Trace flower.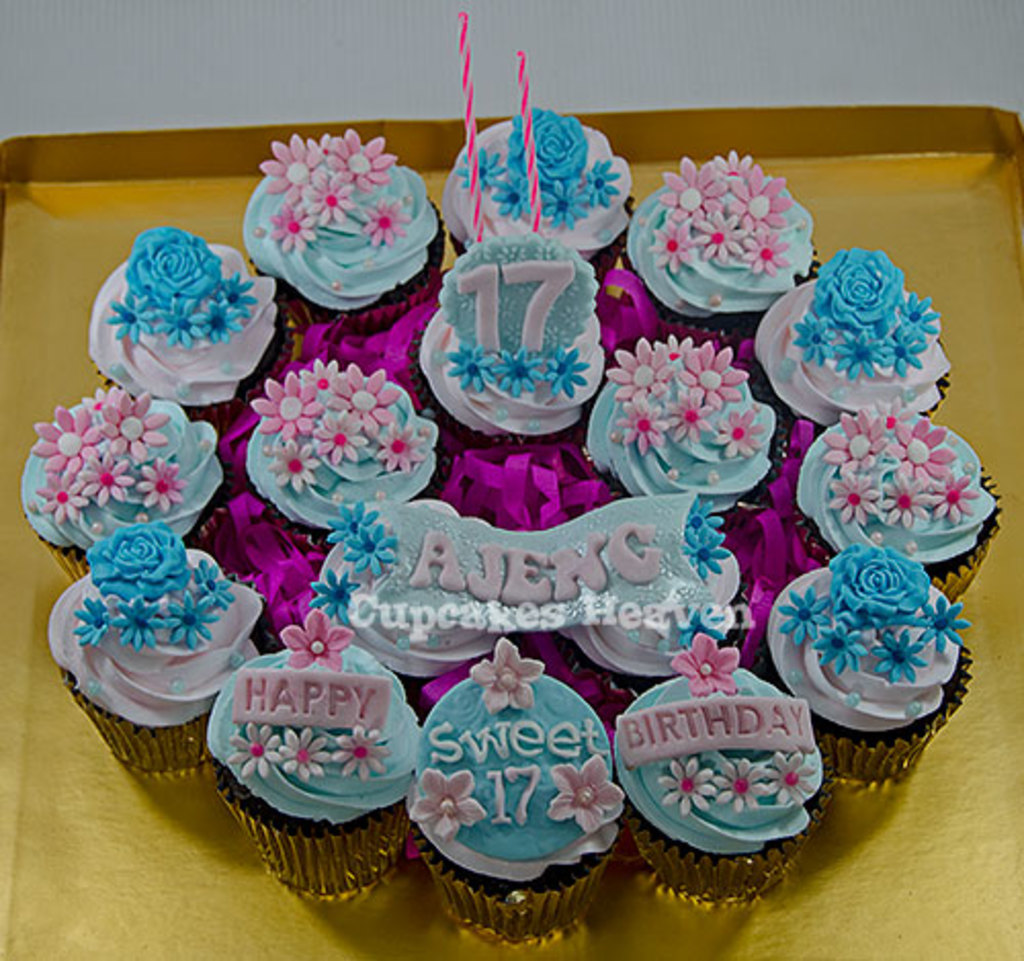
Traced to 754, 752, 807, 797.
